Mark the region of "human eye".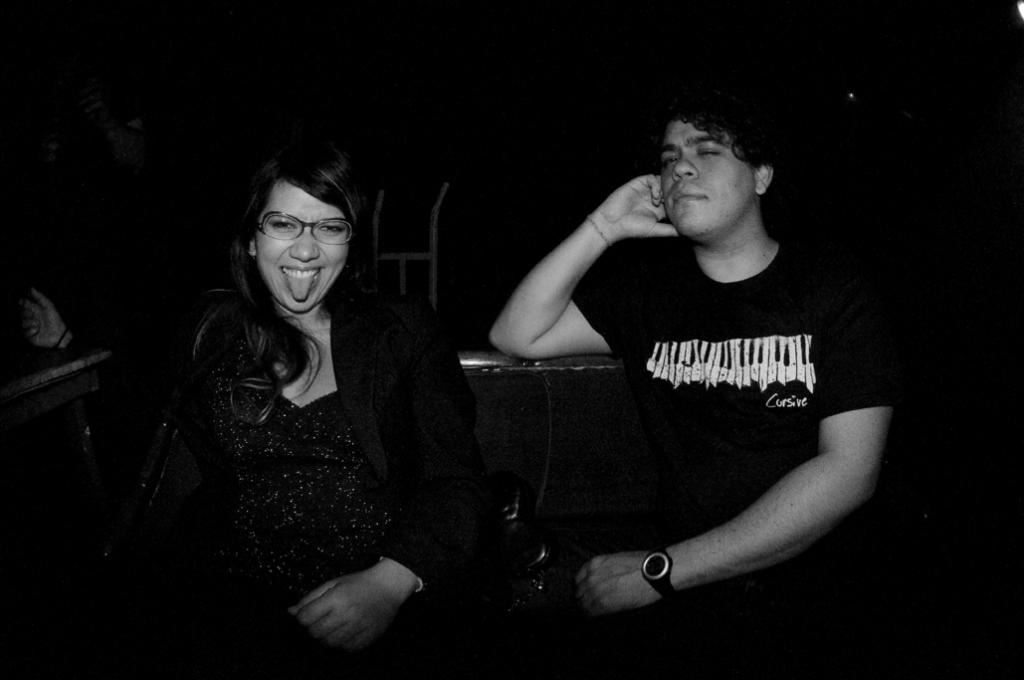
Region: (319,223,347,236).
